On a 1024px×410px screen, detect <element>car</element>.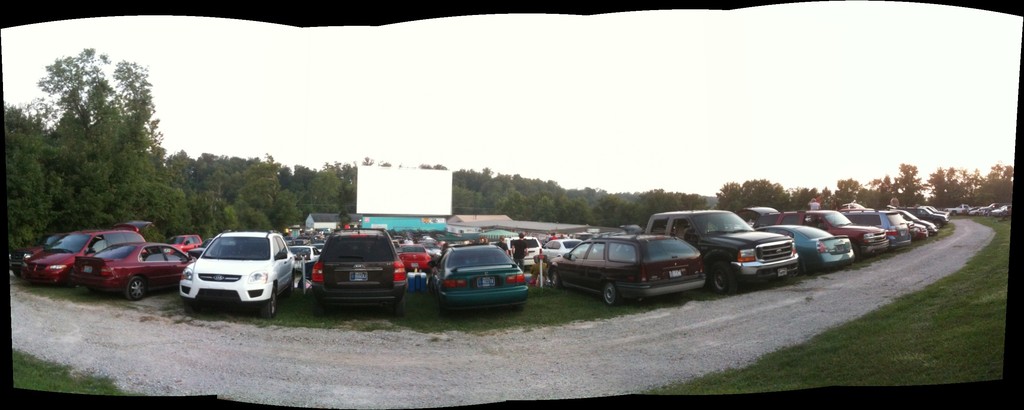
<region>743, 204, 890, 250</region>.
